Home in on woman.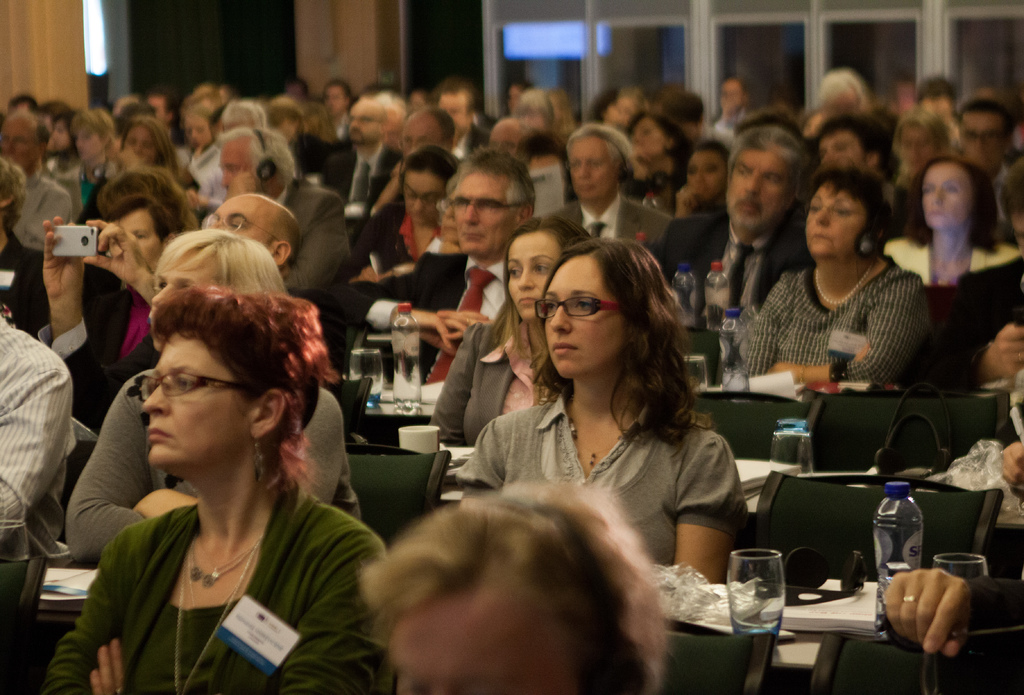
Homed in at 669,140,728,225.
